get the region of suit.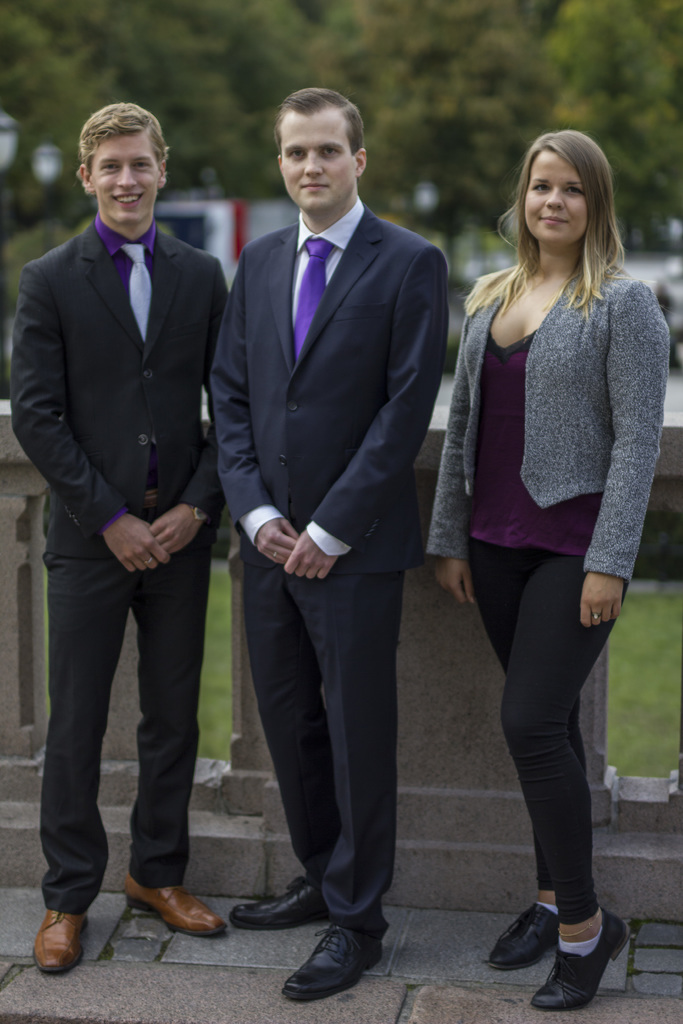
210:67:447:955.
